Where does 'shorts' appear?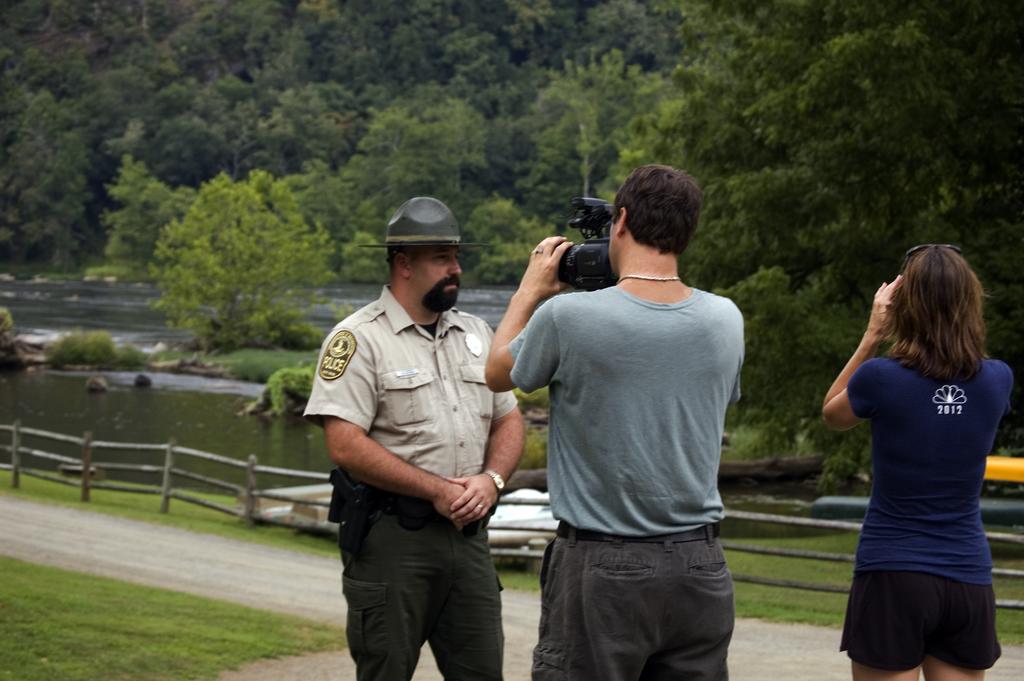
Appears at crop(837, 570, 1005, 671).
